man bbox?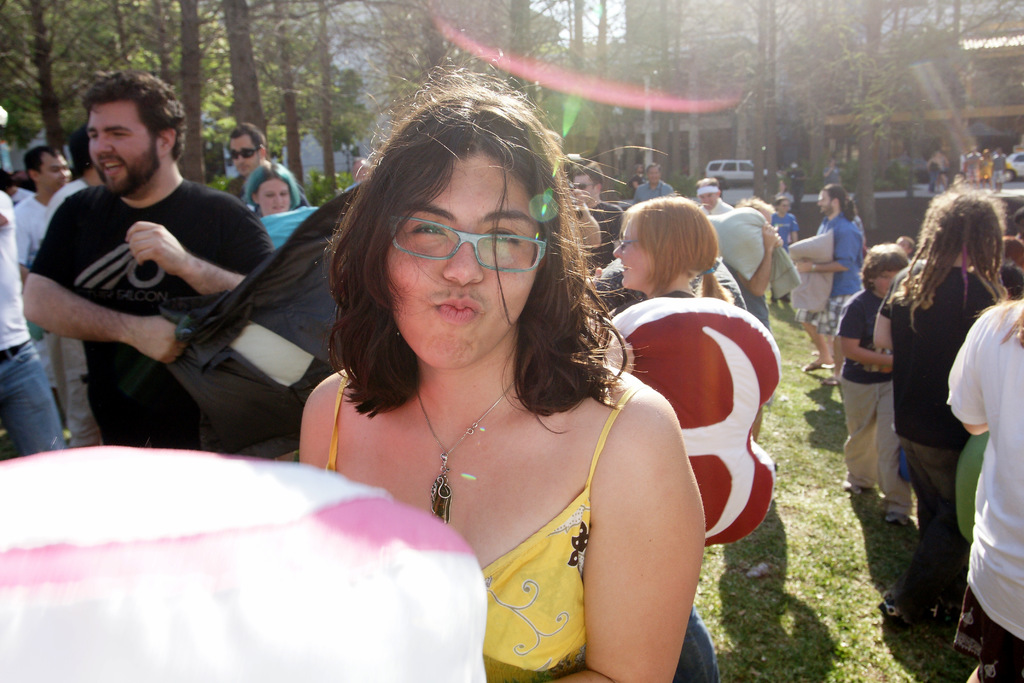
detection(556, 158, 623, 279)
